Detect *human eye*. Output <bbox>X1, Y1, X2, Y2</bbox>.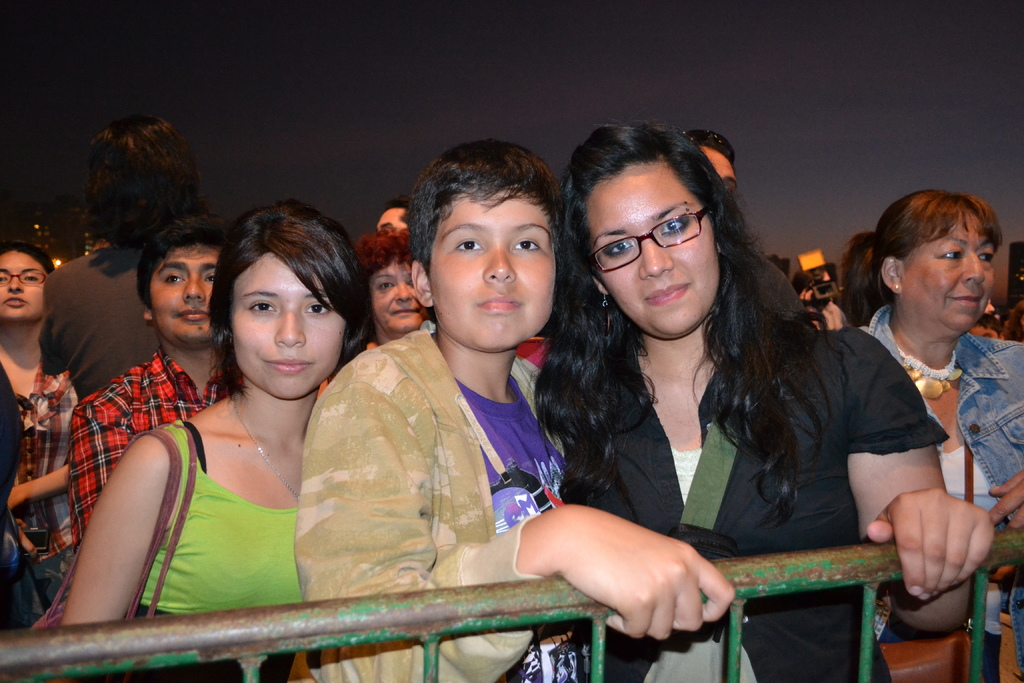
<bbox>935, 244, 965, 263</bbox>.
